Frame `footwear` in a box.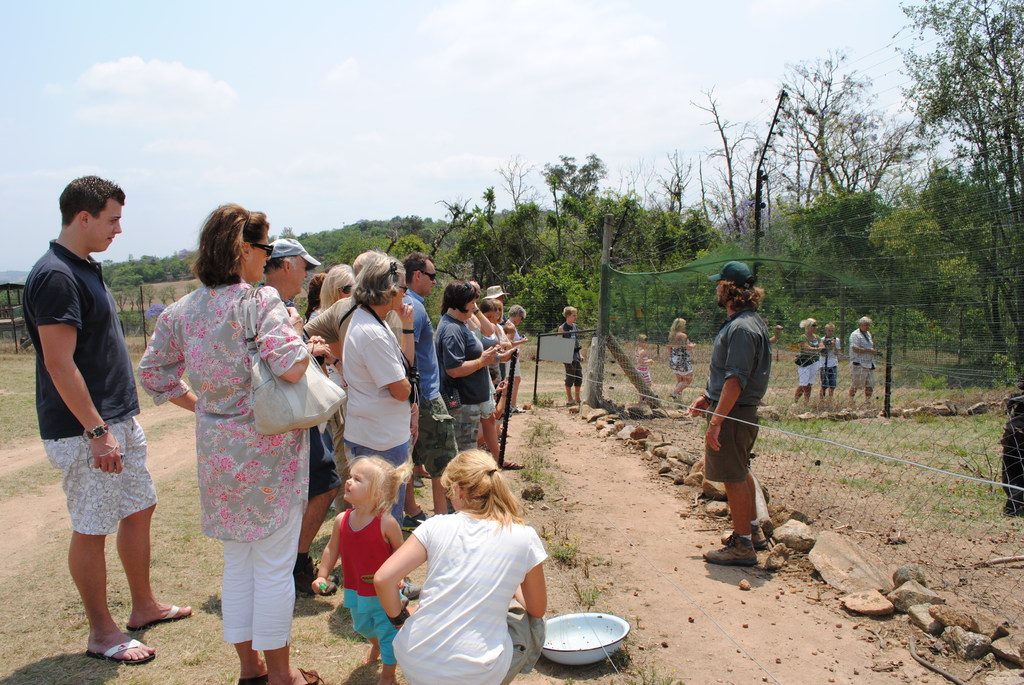
401 510 430 532.
